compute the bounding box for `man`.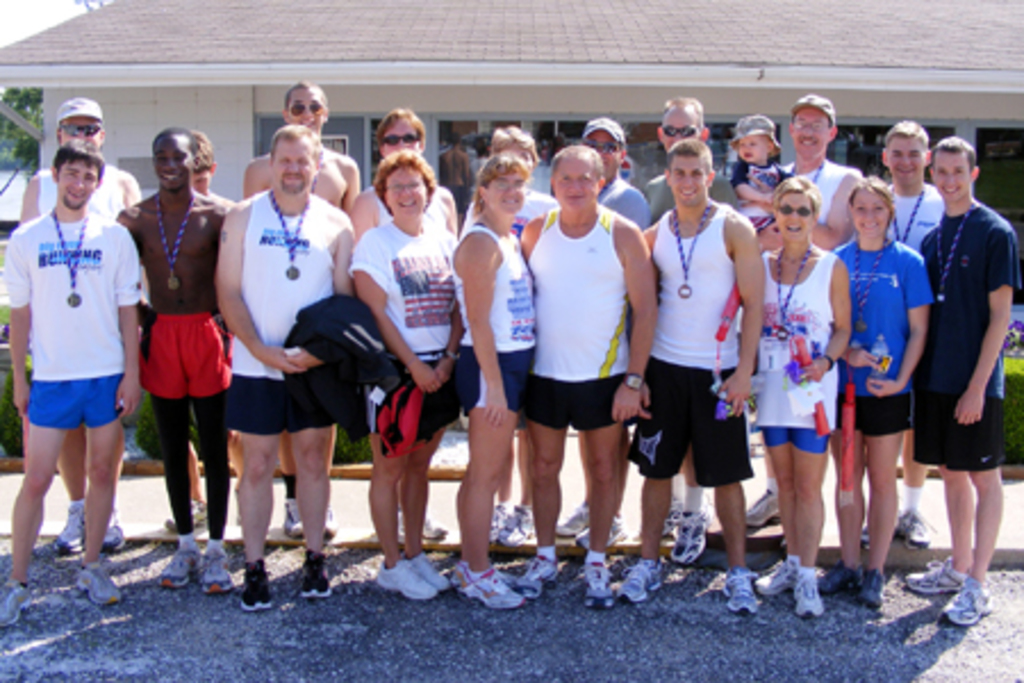
908:132:1019:633.
